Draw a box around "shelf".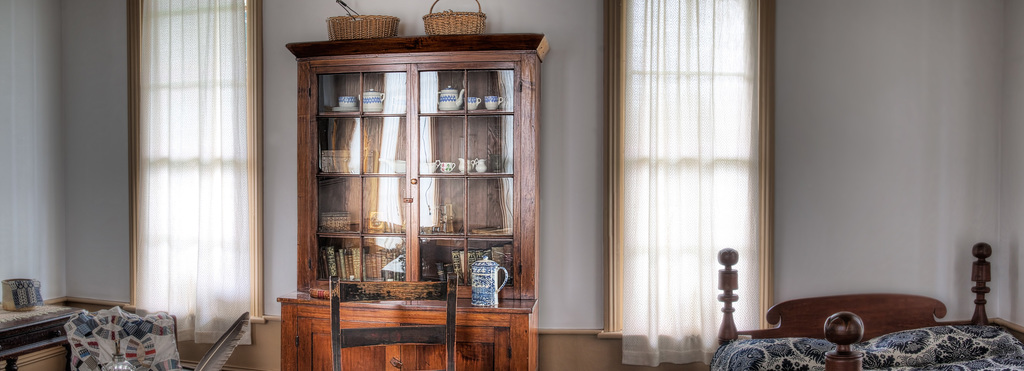
bbox=[417, 175, 519, 242].
